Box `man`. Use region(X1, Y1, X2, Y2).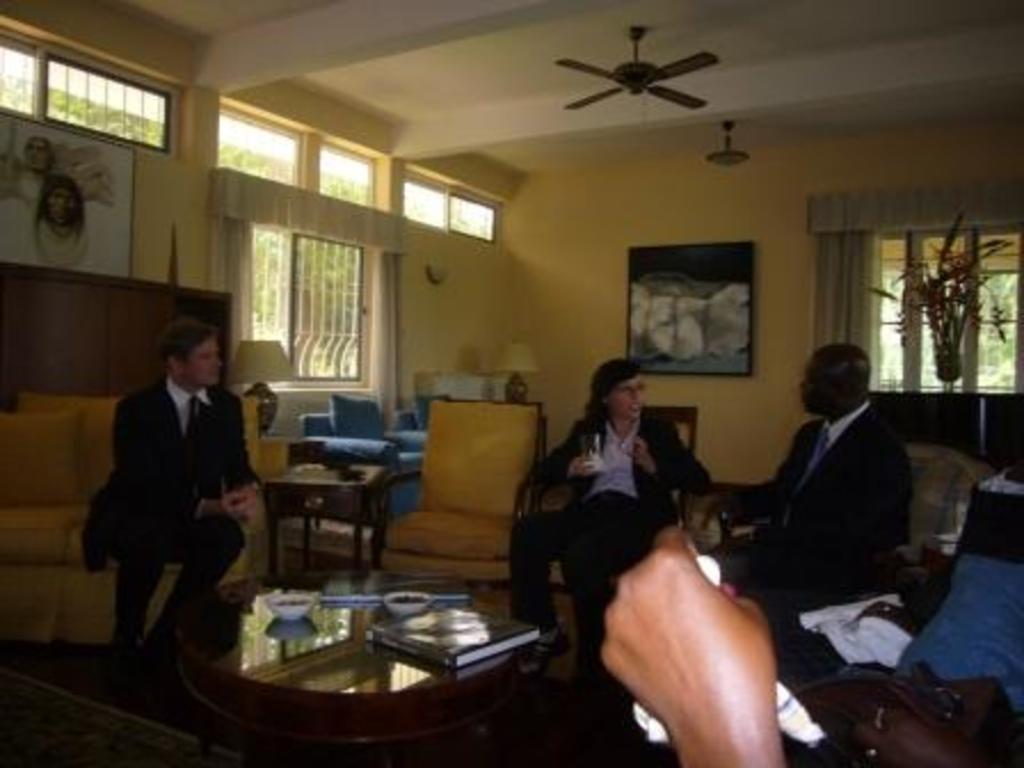
region(677, 341, 905, 606).
